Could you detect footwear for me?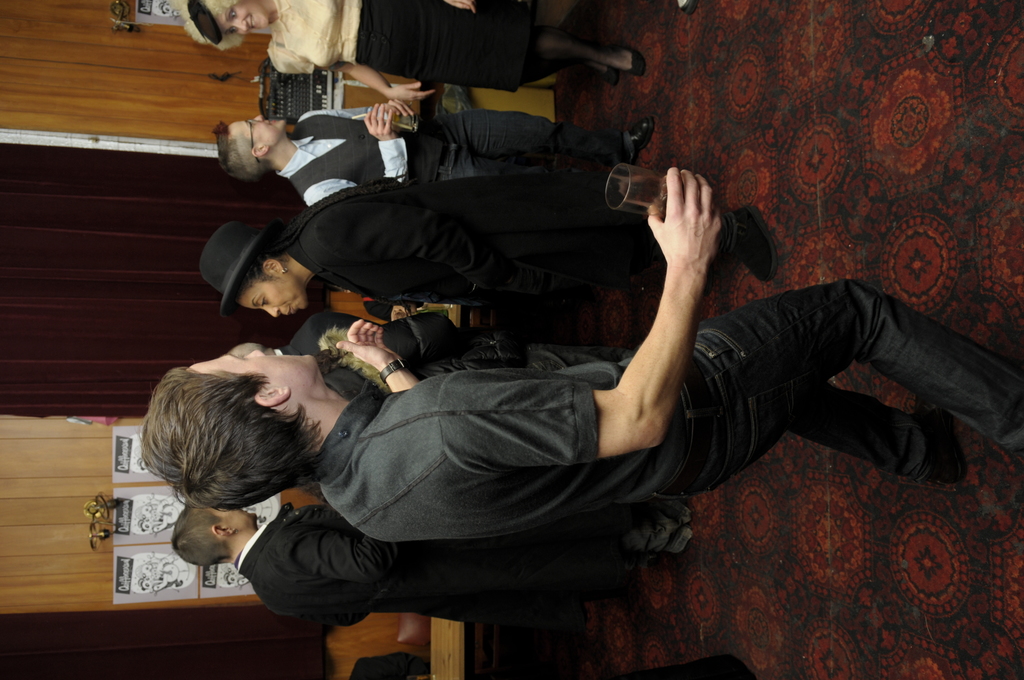
Detection result: 675 0 698 18.
